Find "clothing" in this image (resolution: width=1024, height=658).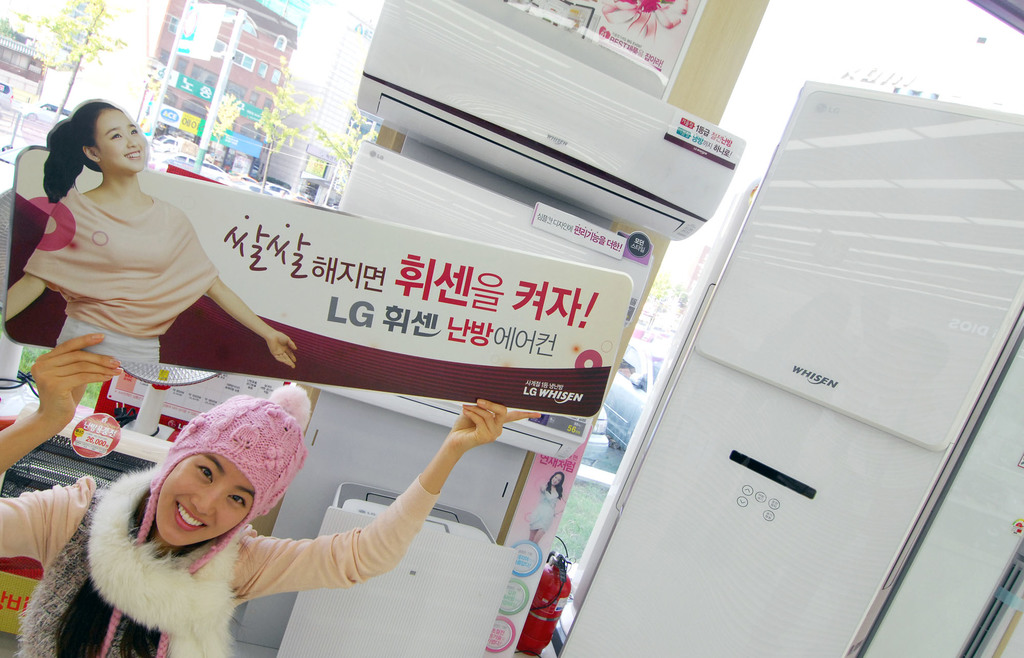
<box>15,179,225,385</box>.
